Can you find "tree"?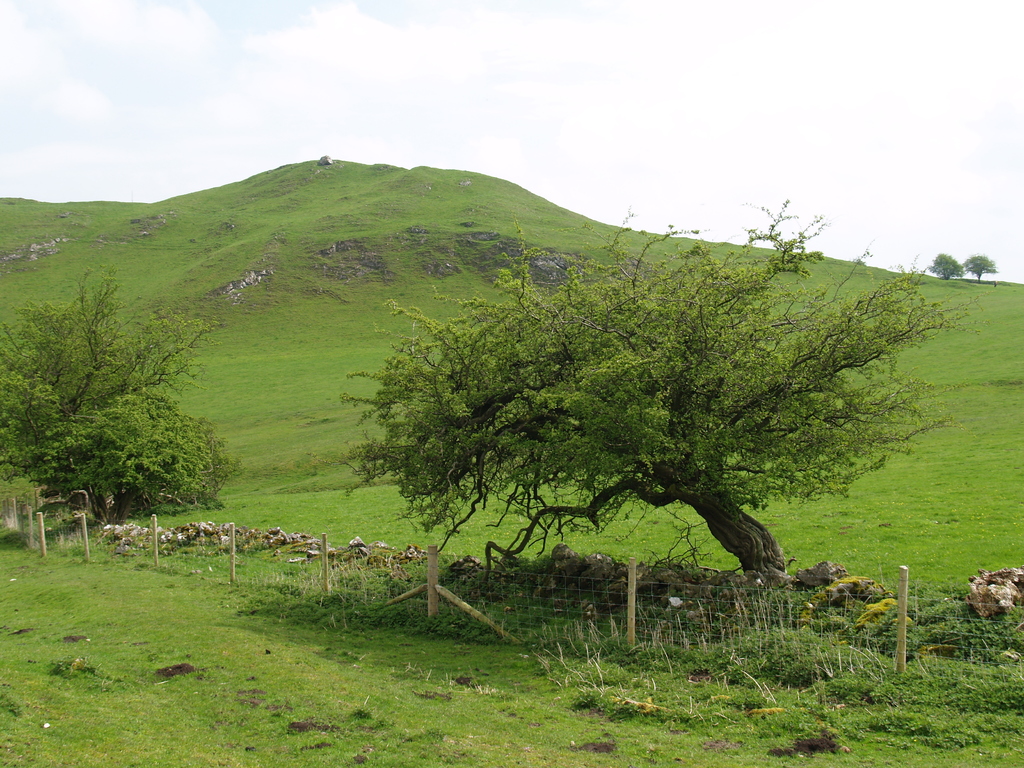
Yes, bounding box: pyautogui.locateOnScreen(954, 254, 996, 281).
